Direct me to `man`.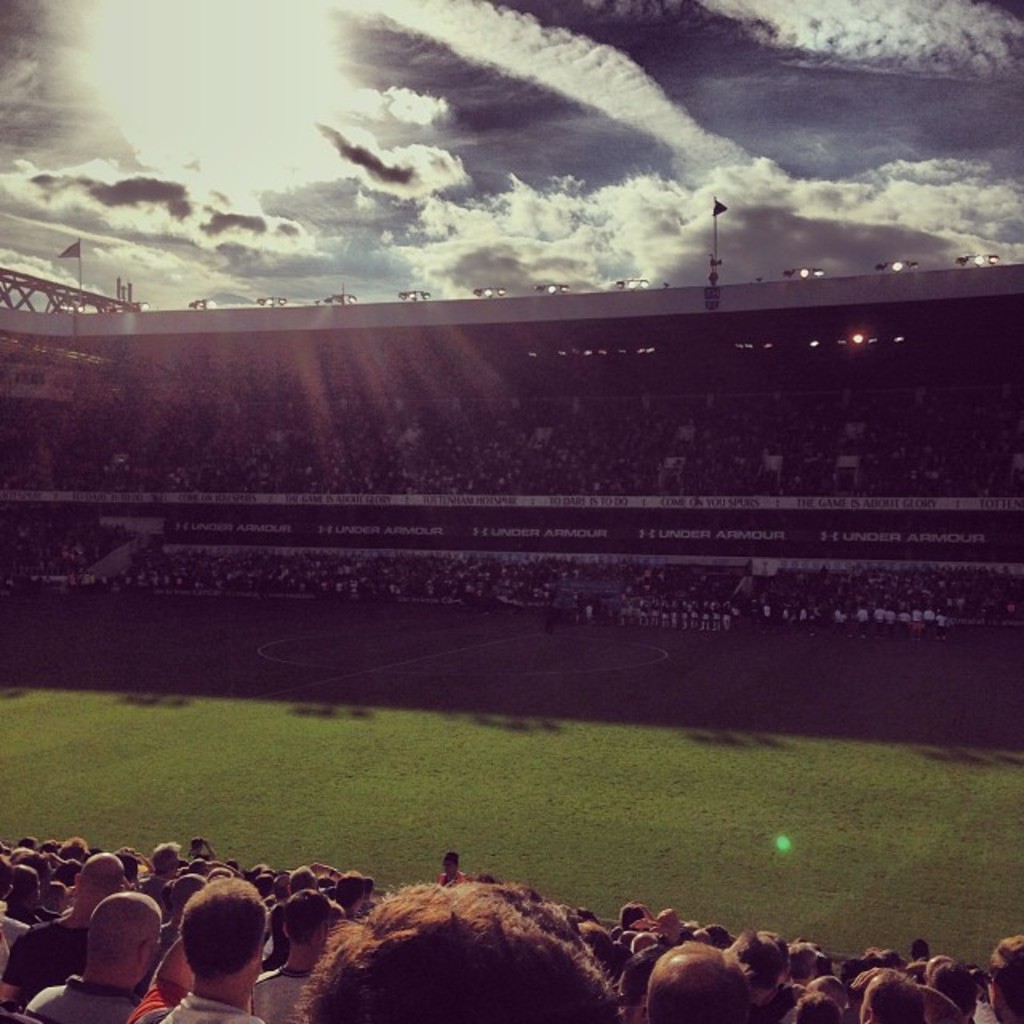
Direction: [left=789, top=994, right=851, bottom=1022].
